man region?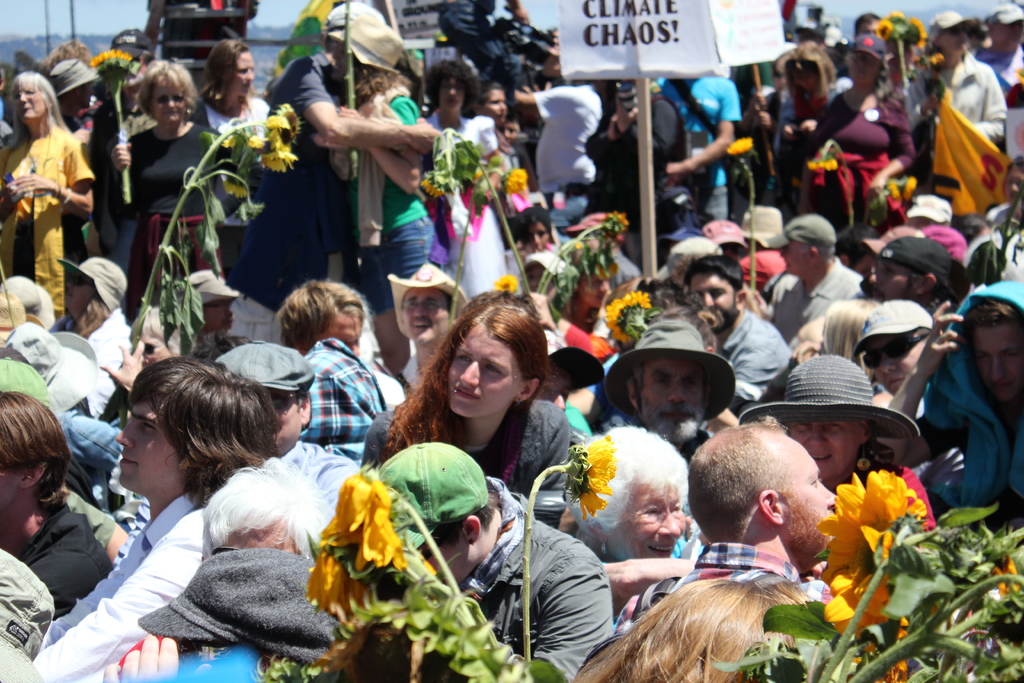
locate(612, 418, 844, 635)
